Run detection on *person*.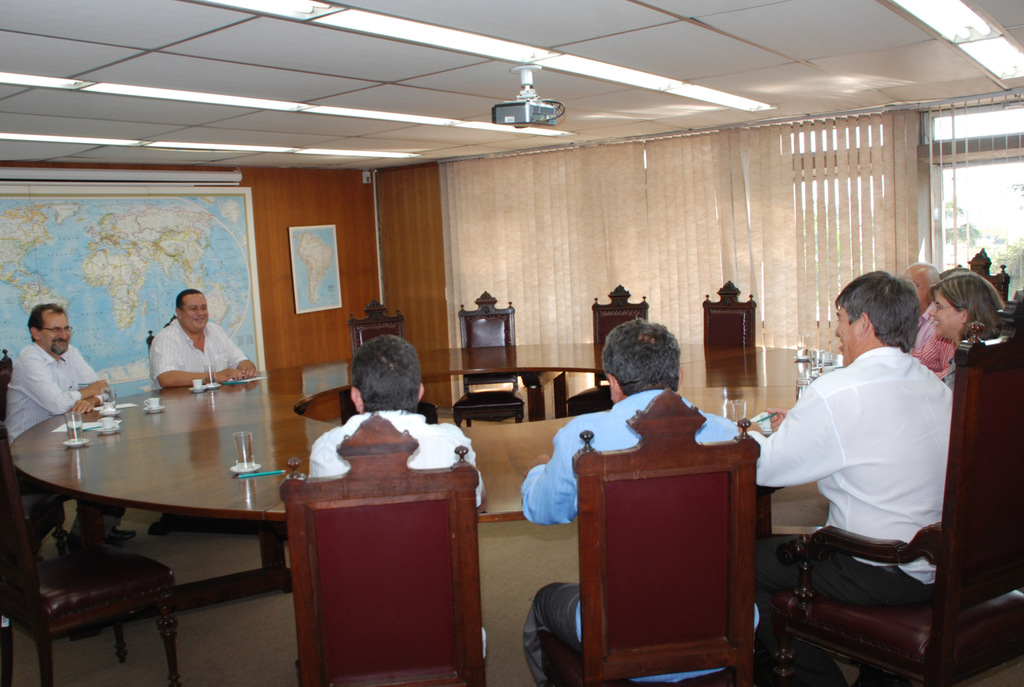
Result: 4:301:136:546.
